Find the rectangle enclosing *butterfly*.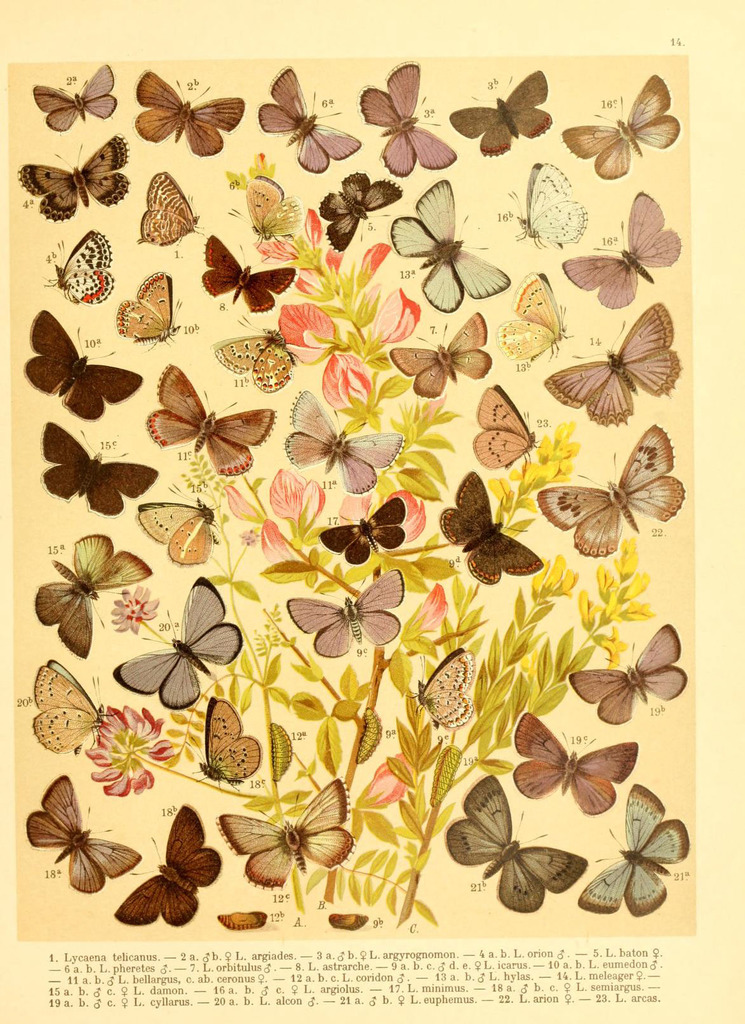
(x1=517, y1=709, x2=637, y2=814).
